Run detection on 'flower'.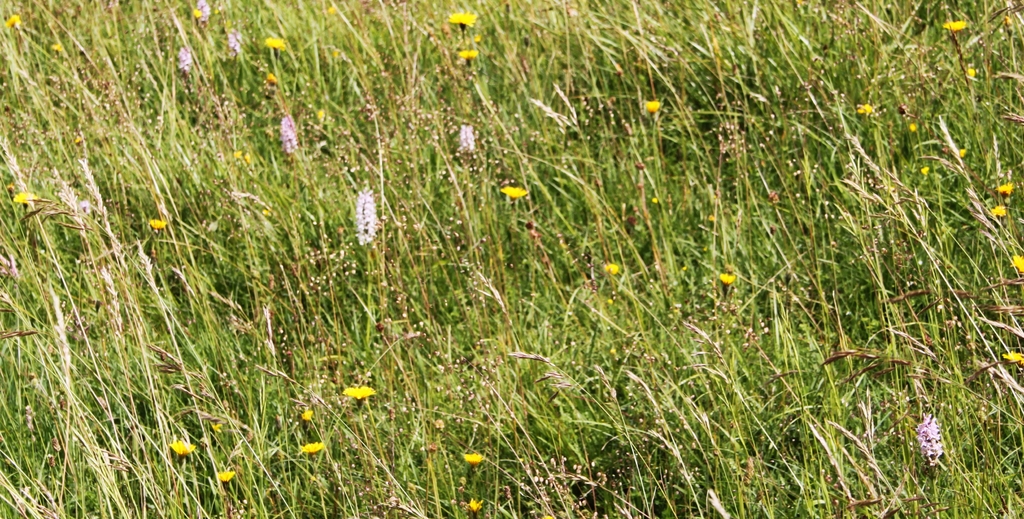
Result: 339:385:381:406.
